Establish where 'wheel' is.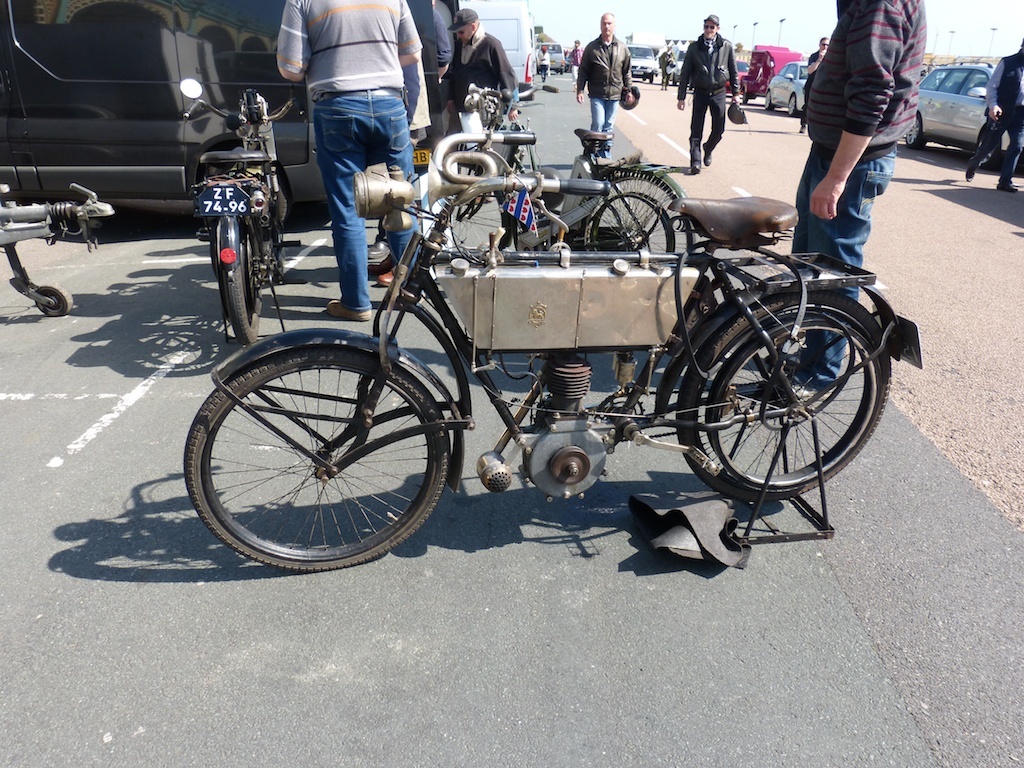
Established at region(786, 88, 801, 113).
